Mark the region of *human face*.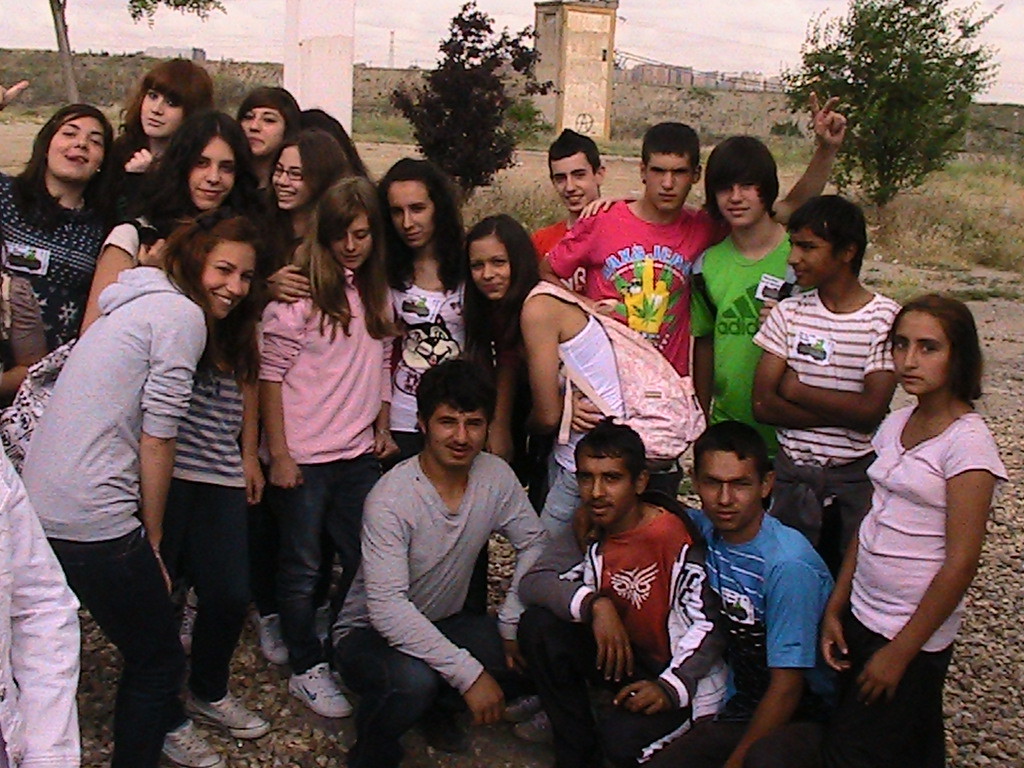
Region: <region>427, 400, 487, 467</region>.
